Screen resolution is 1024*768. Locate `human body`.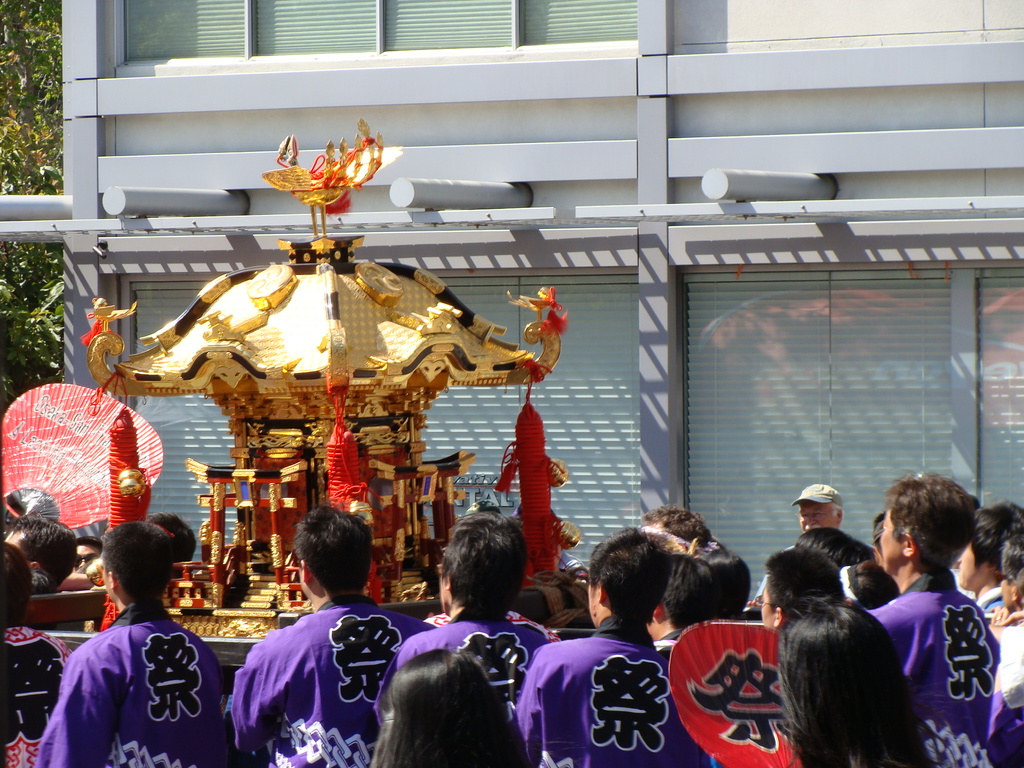
{"left": 762, "top": 543, "right": 830, "bottom": 636}.
